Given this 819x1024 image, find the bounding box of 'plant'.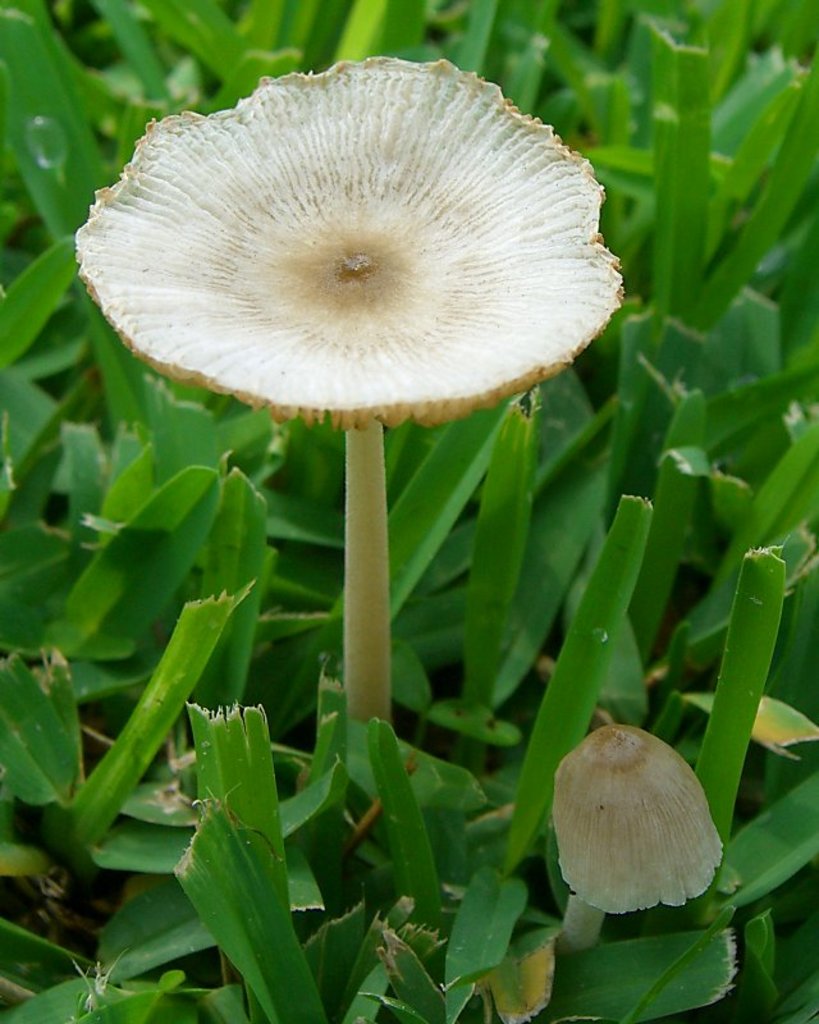
(left=79, top=50, right=619, bottom=728).
